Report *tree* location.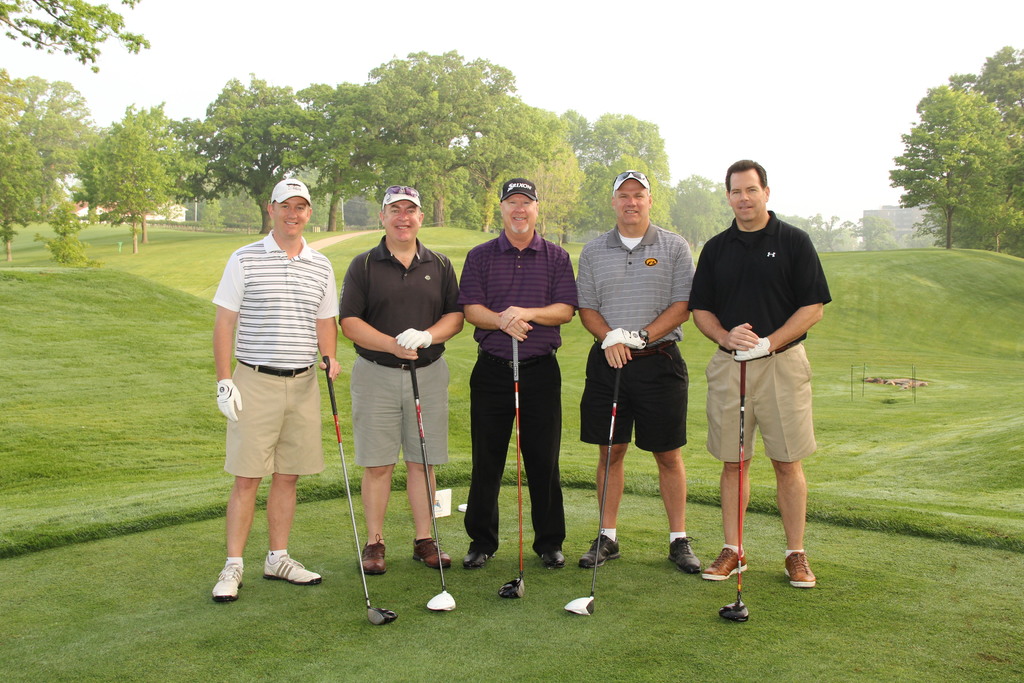
Report: (x1=311, y1=79, x2=462, y2=244).
